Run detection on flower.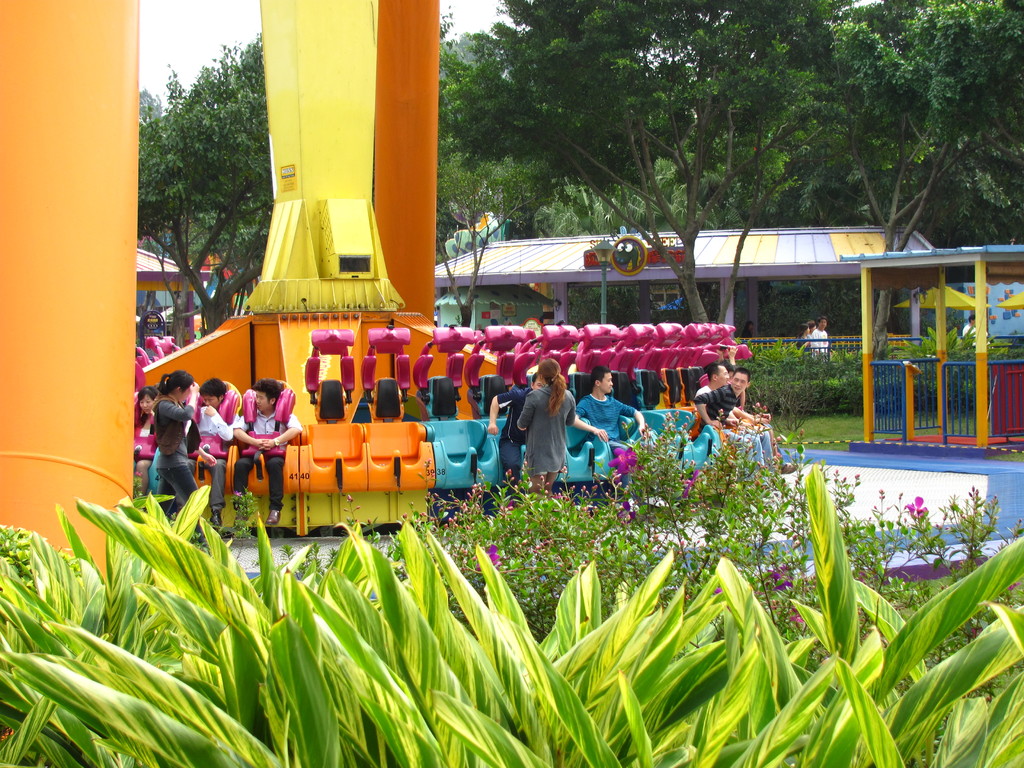
Result: x1=791 y1=610 x2=808 y2=626.
